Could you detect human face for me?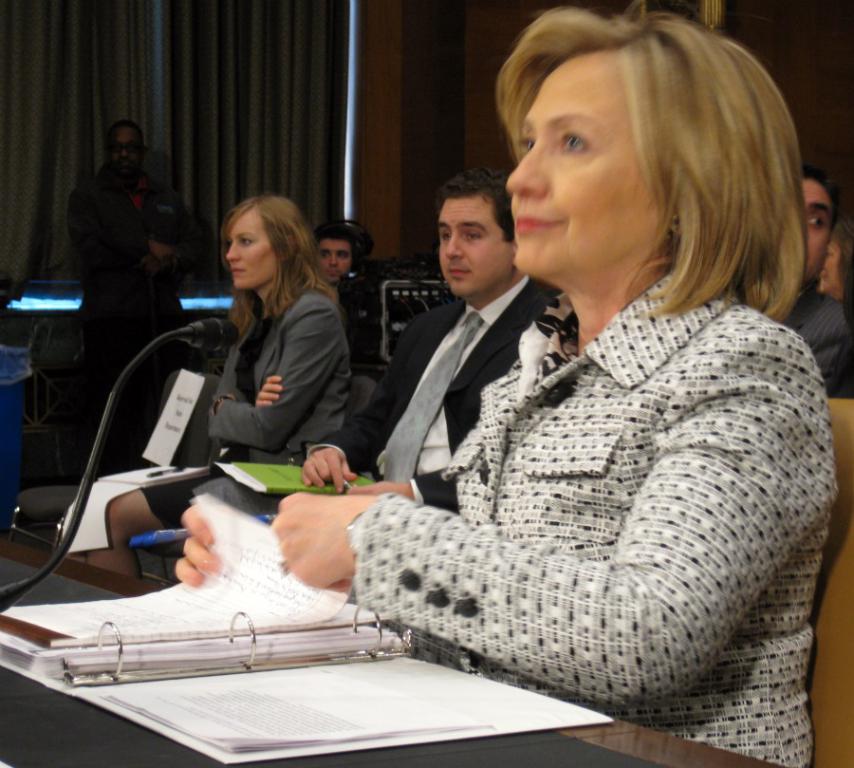
Detection result: box(505, 45, 665, 271).
